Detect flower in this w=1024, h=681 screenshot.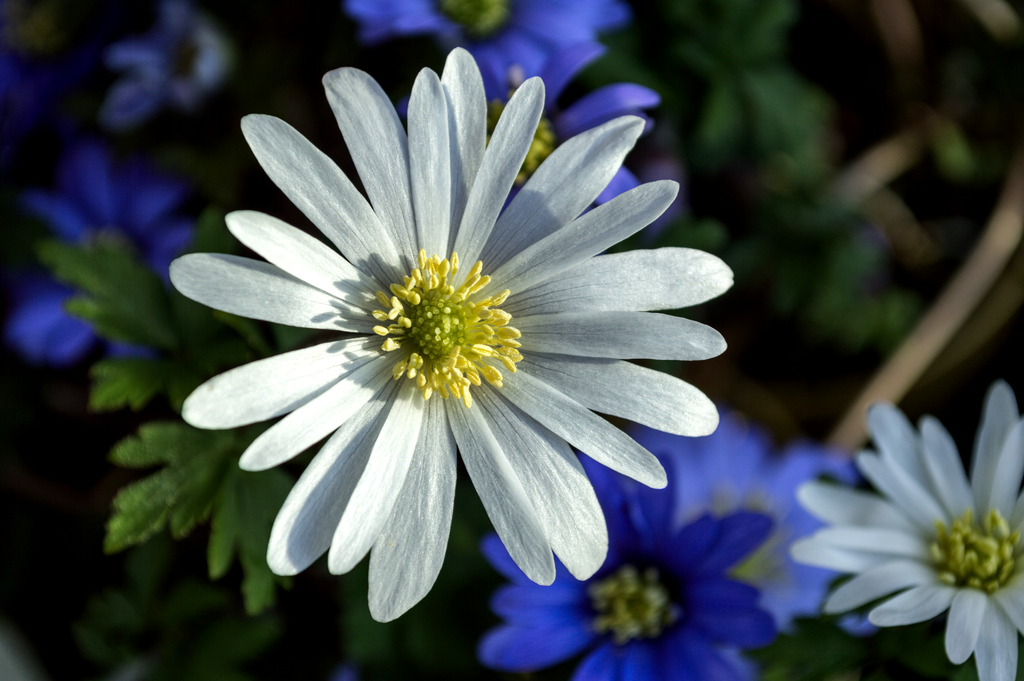
Detection: region(343, 0, 641, 62).
